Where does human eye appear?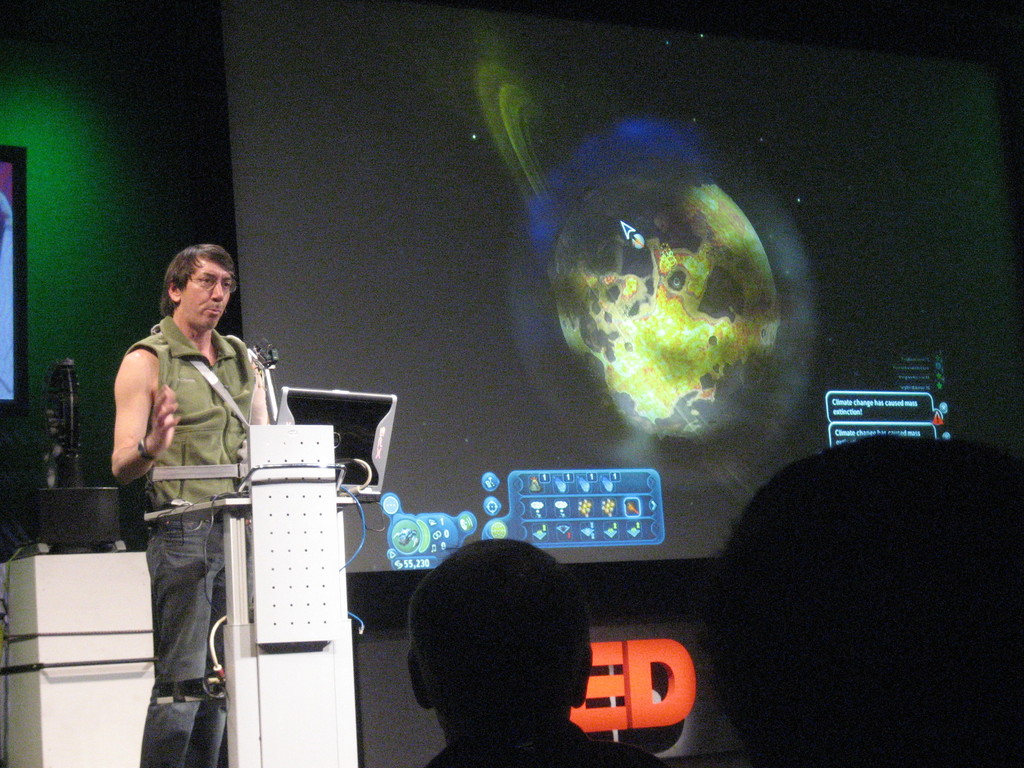
Appears at region(225, 279, 234, 289).
